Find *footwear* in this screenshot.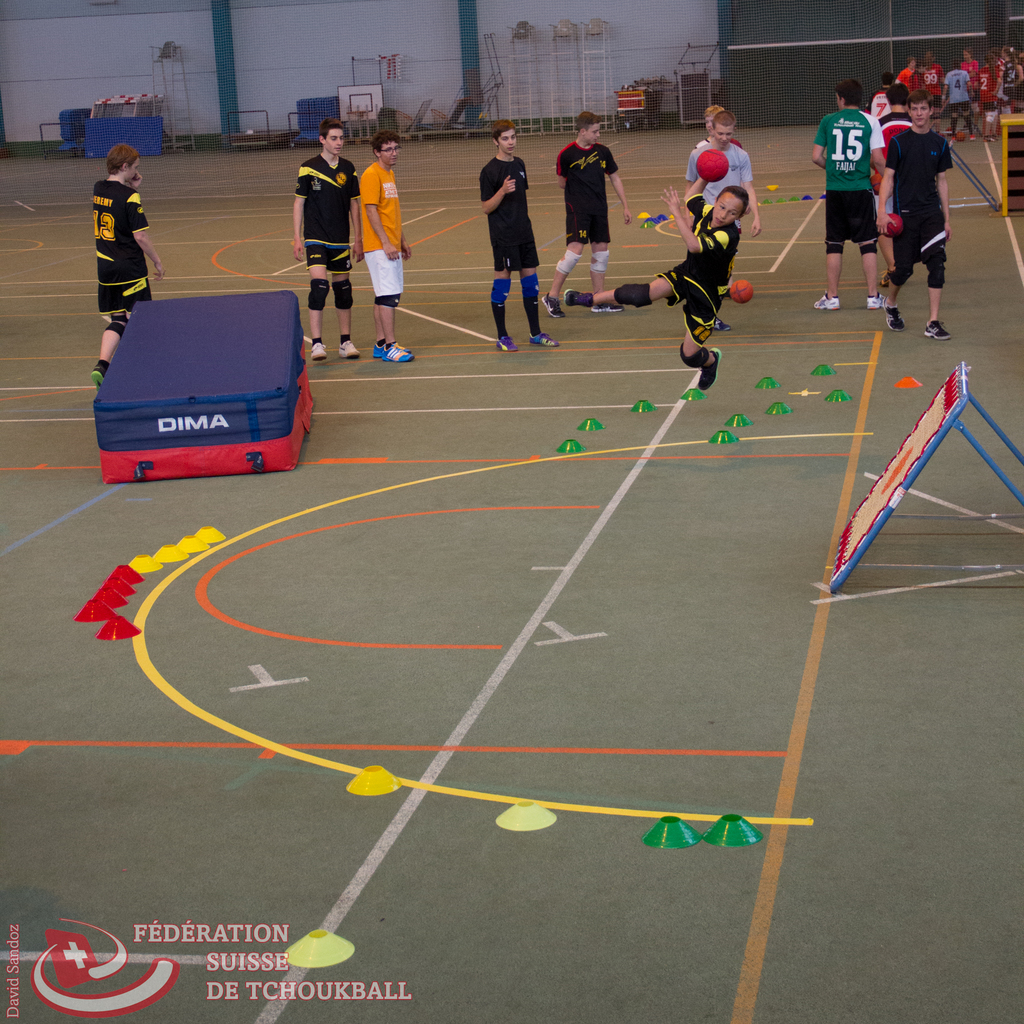
The bounding box for *footwear* is detection(540, 291, 570, 321).
